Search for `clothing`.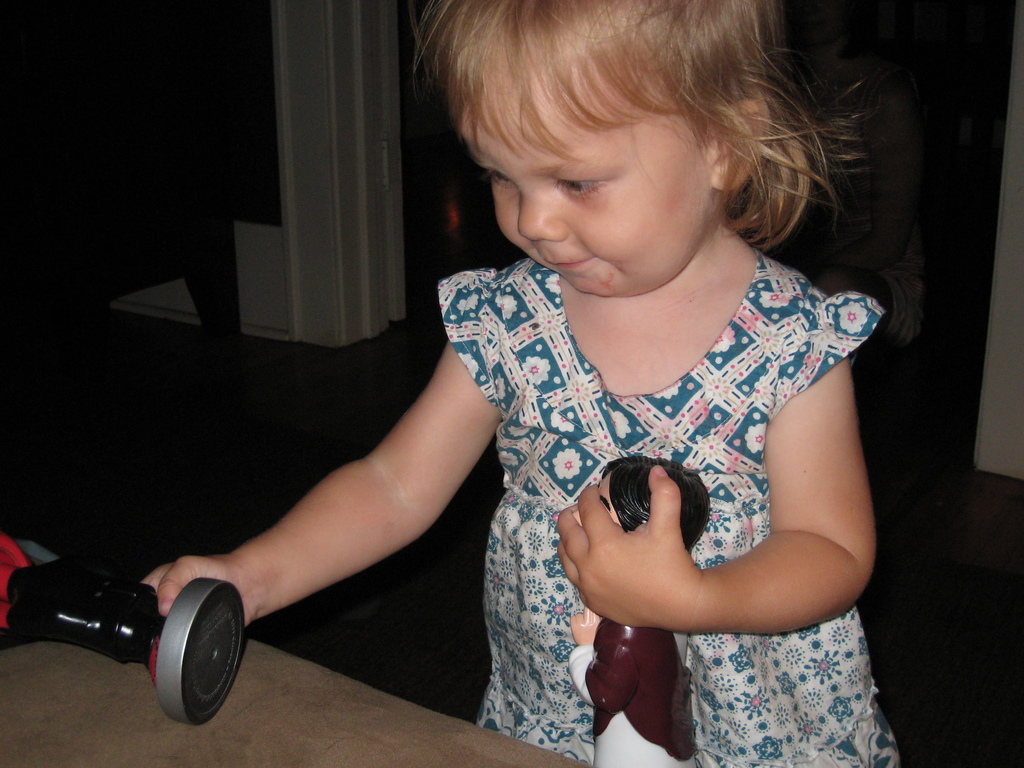
Found at <box>415,221,883,686</box>.
